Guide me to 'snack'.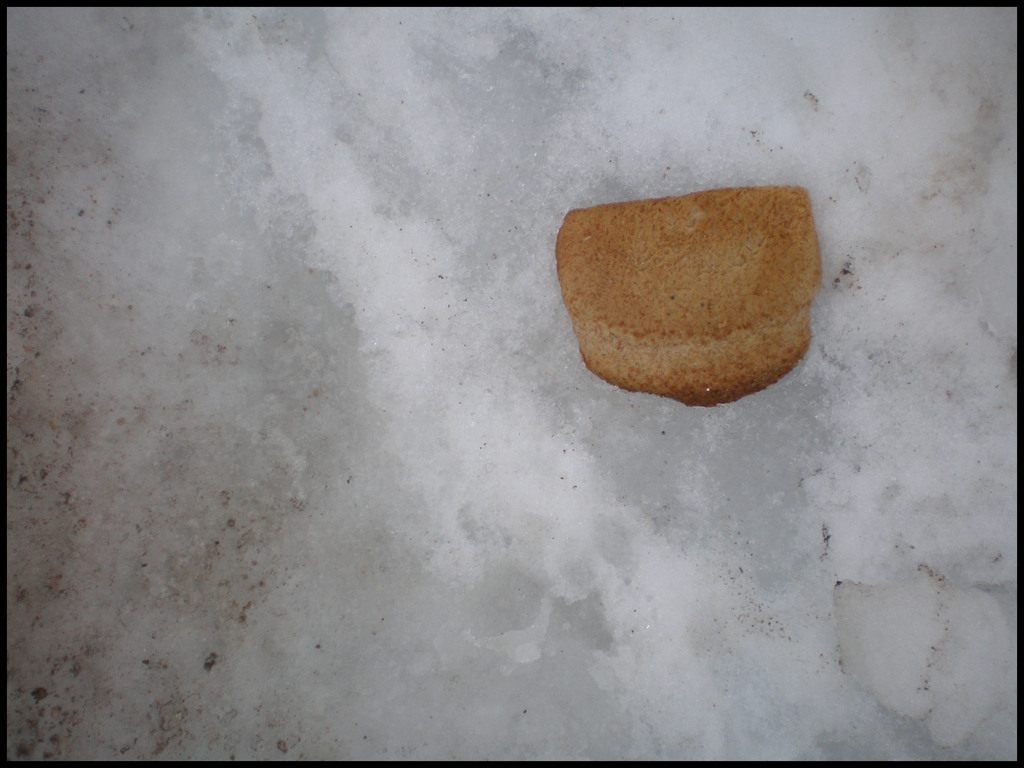
Guidance: box(556, 184, 831, 383).
